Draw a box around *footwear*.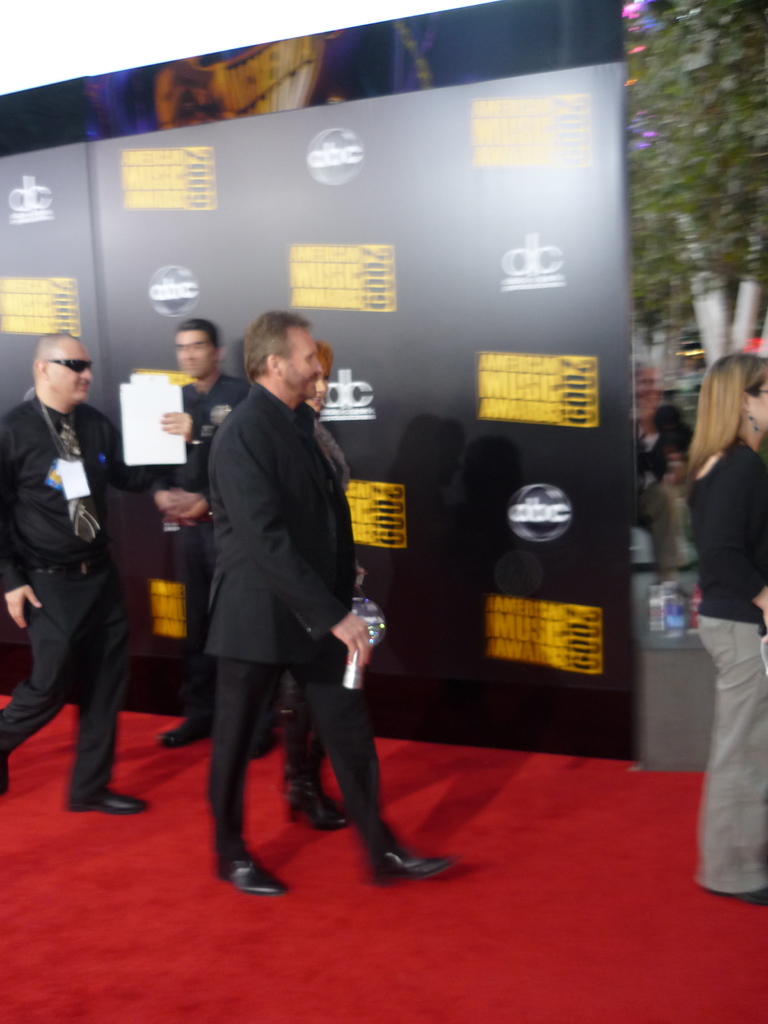
<box>214,857,292,892</box>.
